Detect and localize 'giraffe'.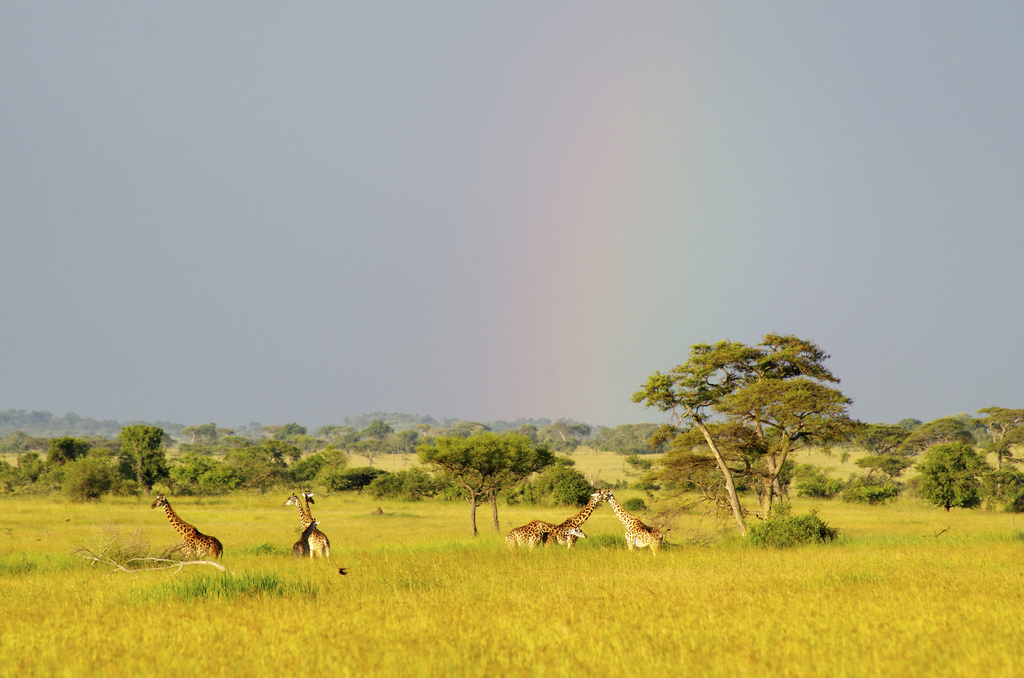
Localized at left=602, top=489, right=669, bottom=554.
